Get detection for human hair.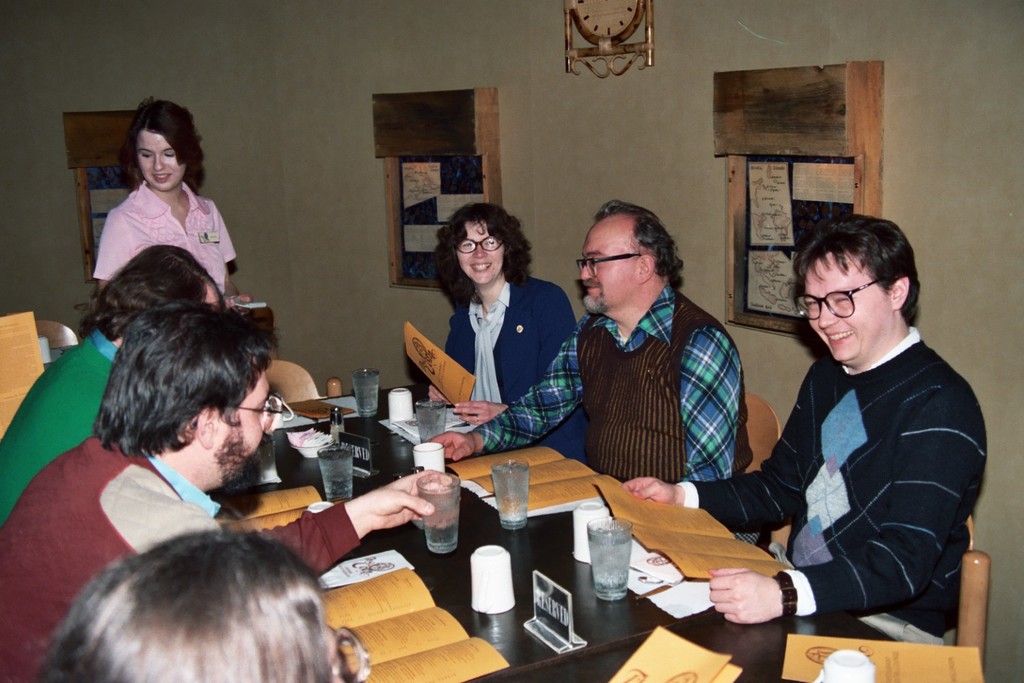
Detection: <box>115,95,205,191</box>.
